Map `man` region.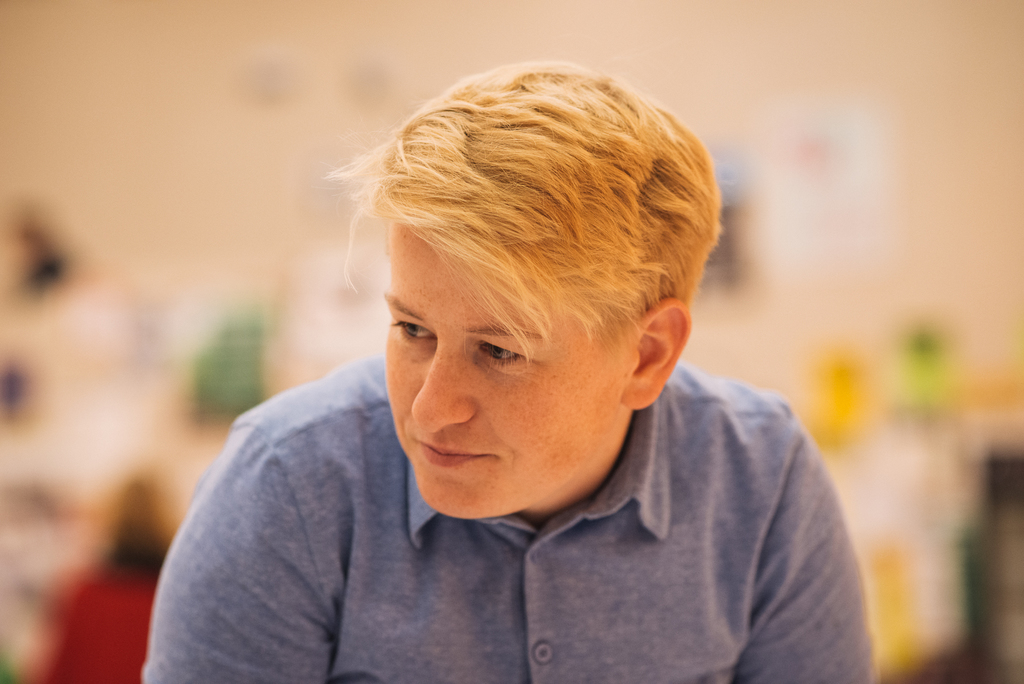
Mapped to region(141, 60, 883, 683).
